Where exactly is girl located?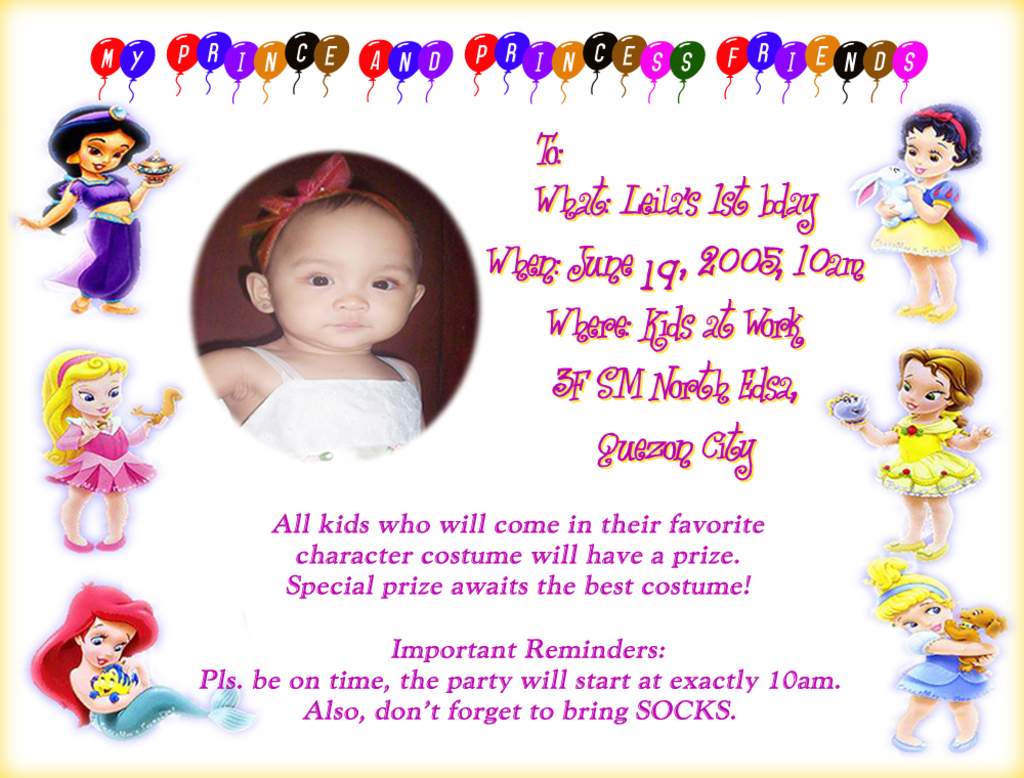
Its bounding box is [847, 347, 990, 561].
